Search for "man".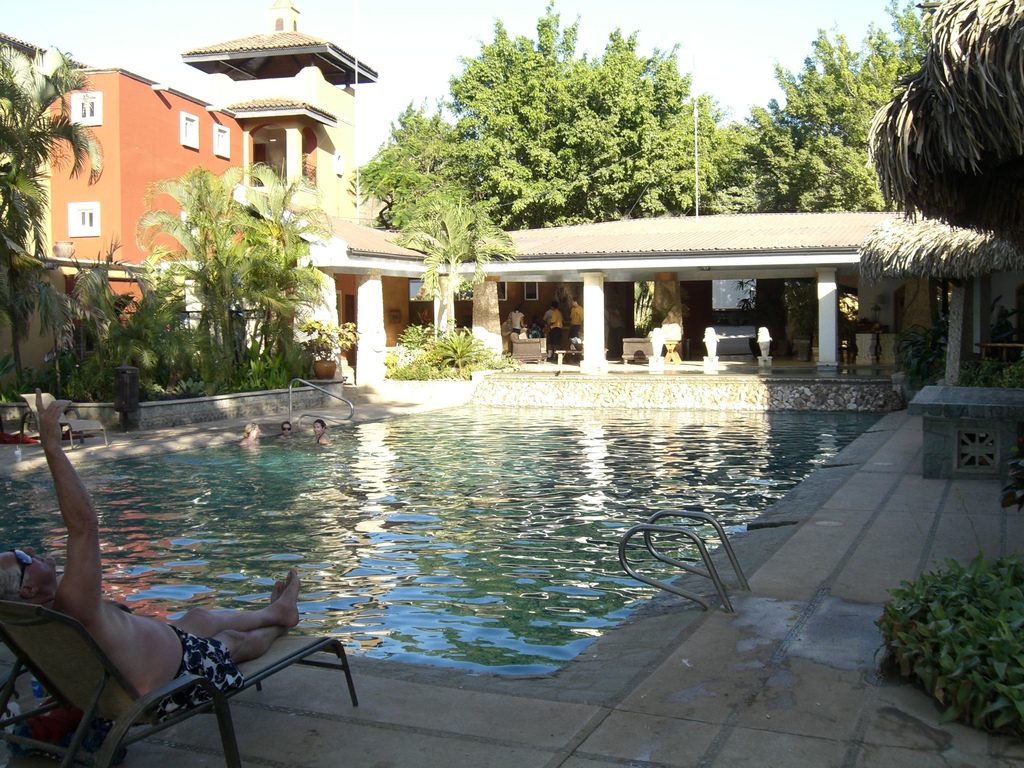
Found at detection(605, 305, 627, 356).
